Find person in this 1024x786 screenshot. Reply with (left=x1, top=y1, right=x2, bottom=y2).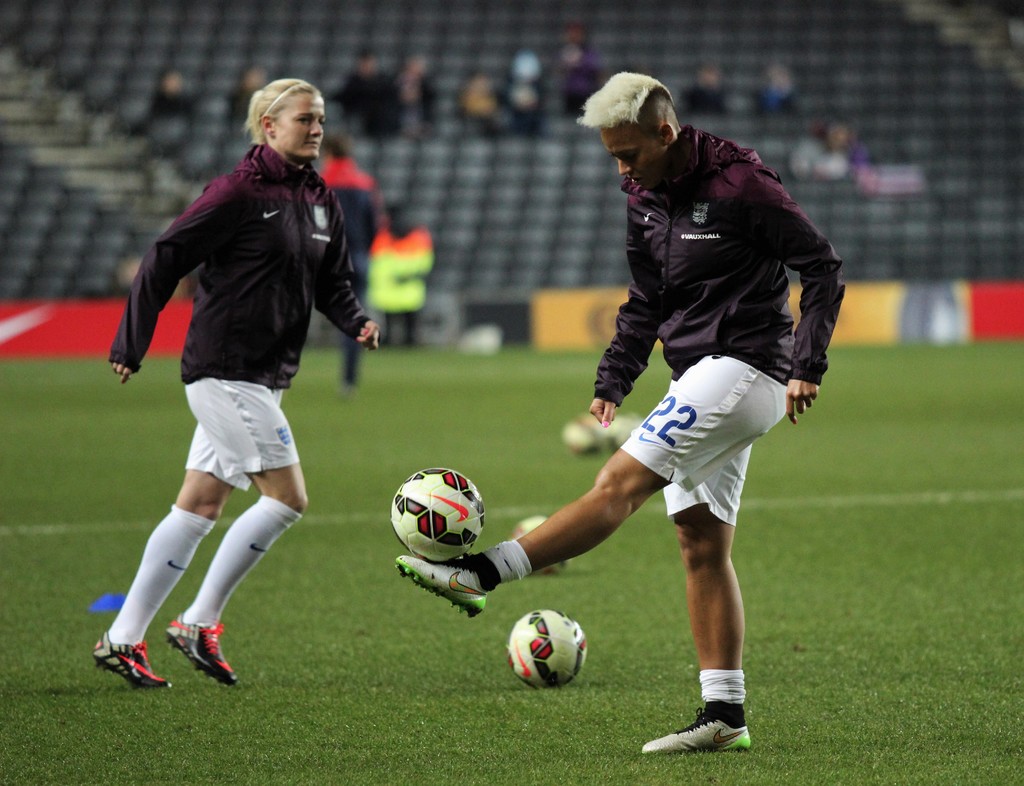
(left=317, top=132, right=392, bottom=398).
